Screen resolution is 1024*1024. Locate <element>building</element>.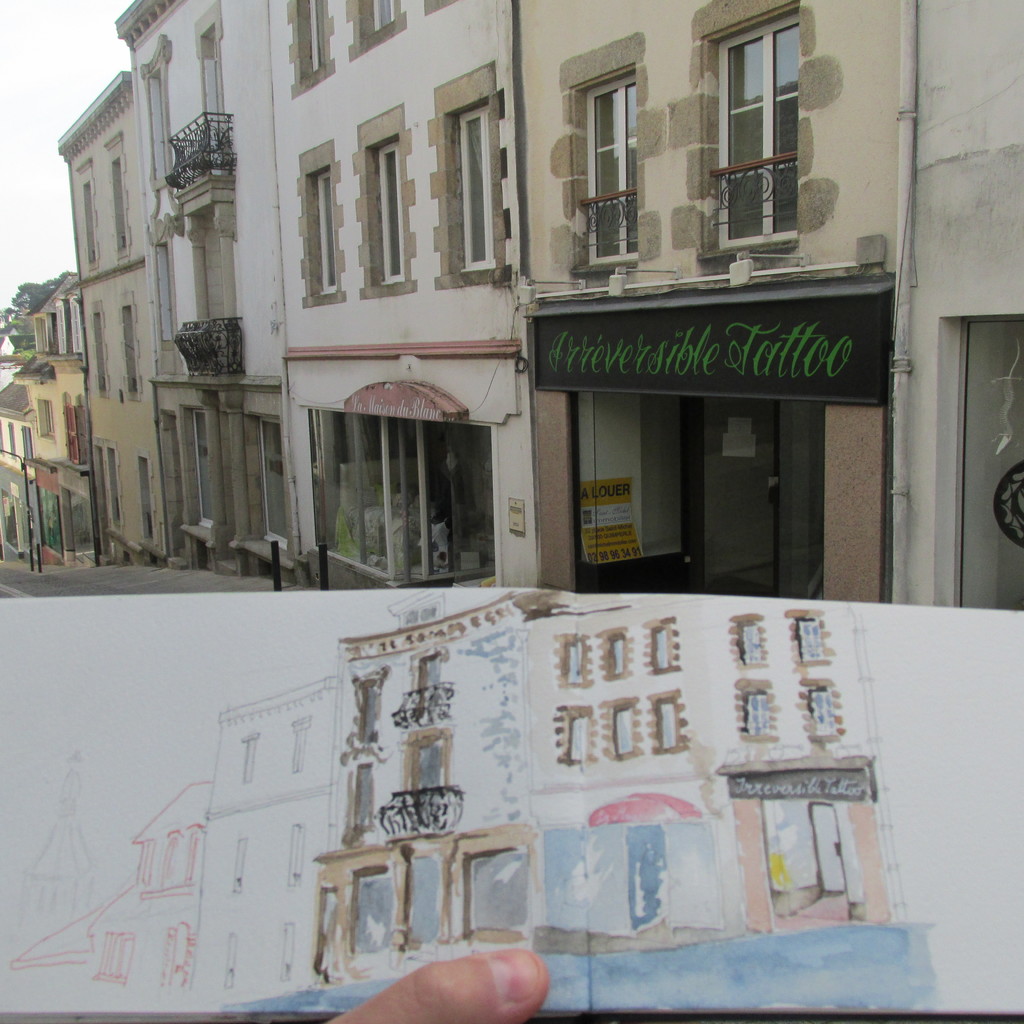
x1=217, y1=678, x2=340, y2=1005.
